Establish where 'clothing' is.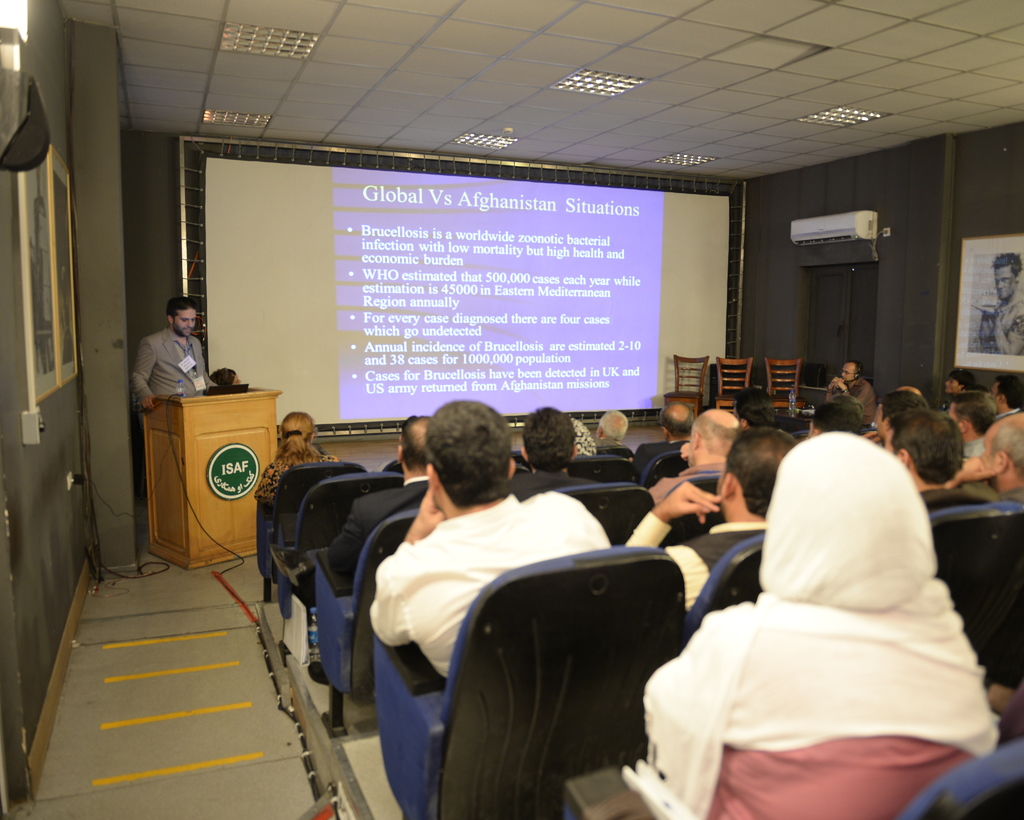
Established at 640:431:1005:819.
